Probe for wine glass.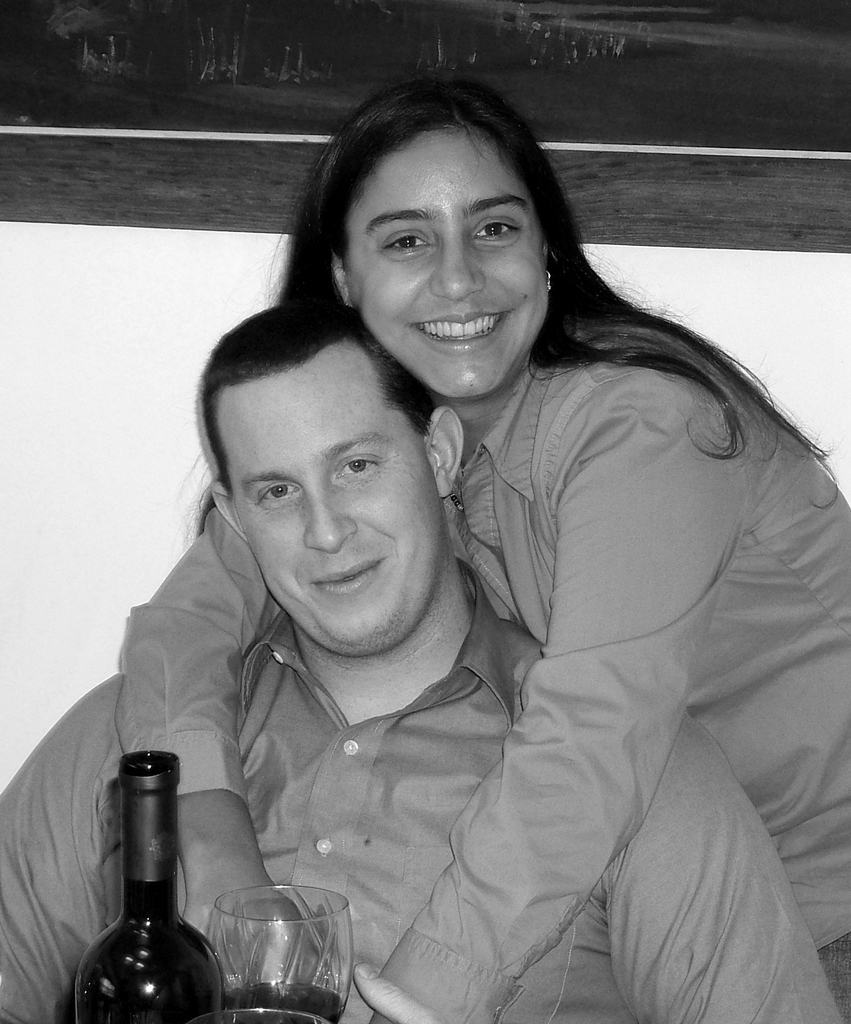
Probe result: bbox(207, 883, 355, 1023).
